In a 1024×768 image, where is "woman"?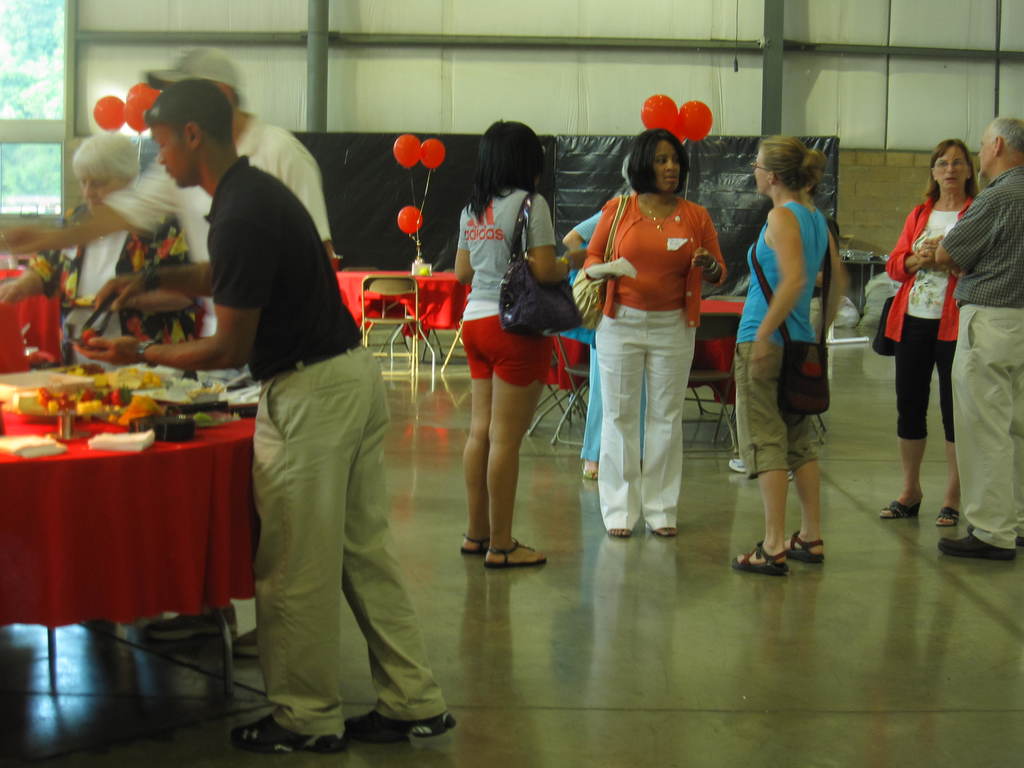
(580,131,730,529).
